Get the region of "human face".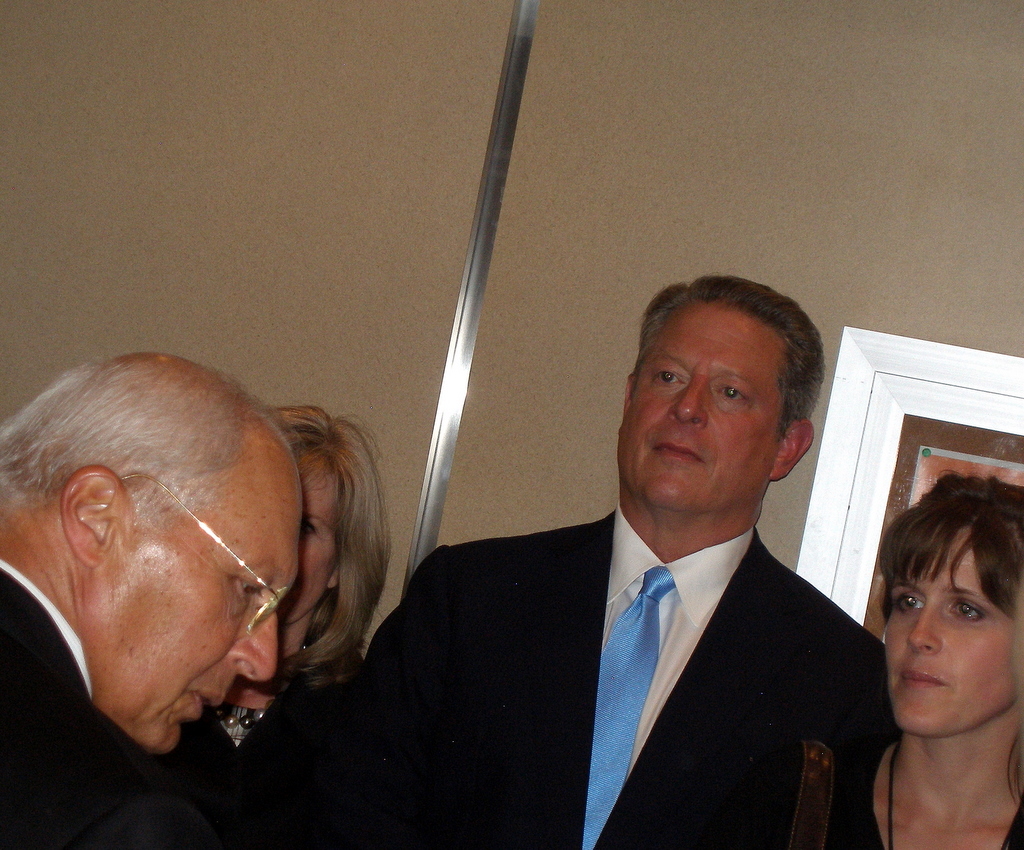
locate(616, 311, 780, 514).
